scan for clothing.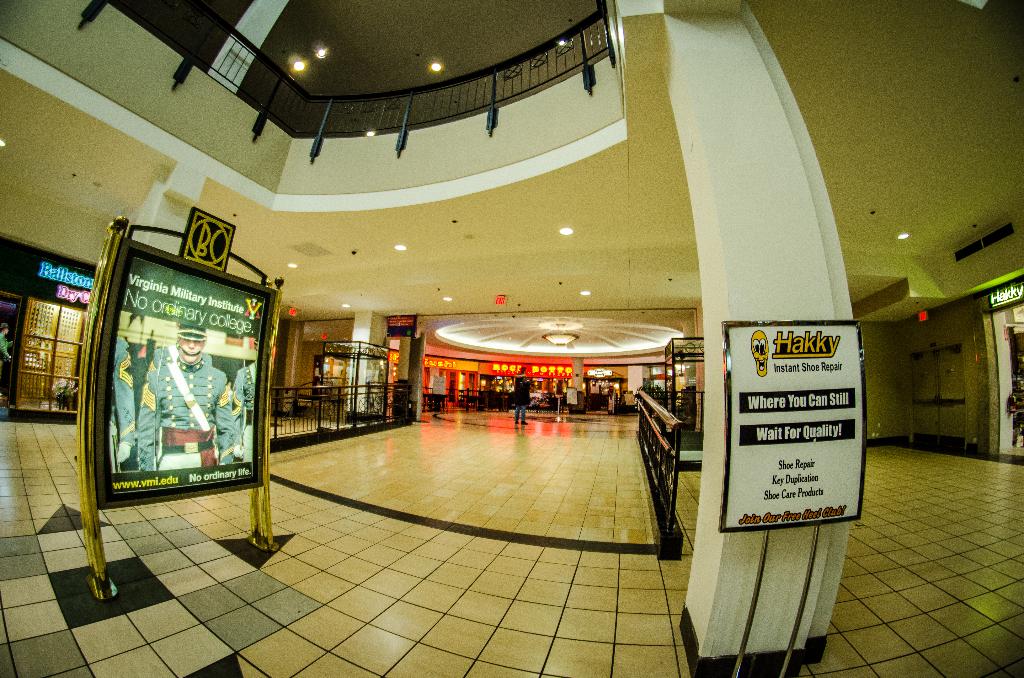
Scan result: <bbox>230, 359, 254, 464</bbox>.
